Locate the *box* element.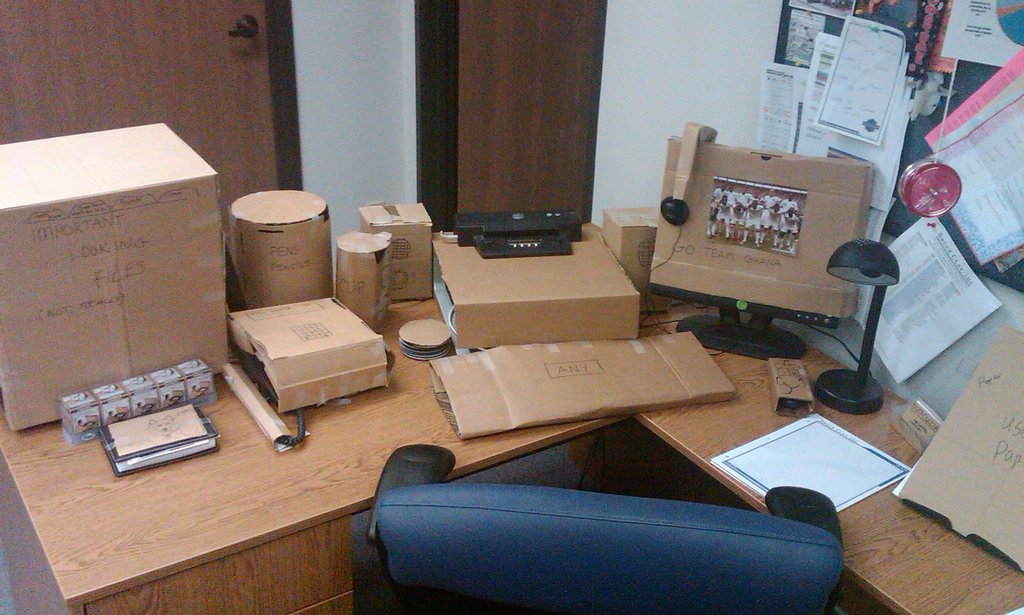
Element bbox: select_region(602, 207, 663, 288).
